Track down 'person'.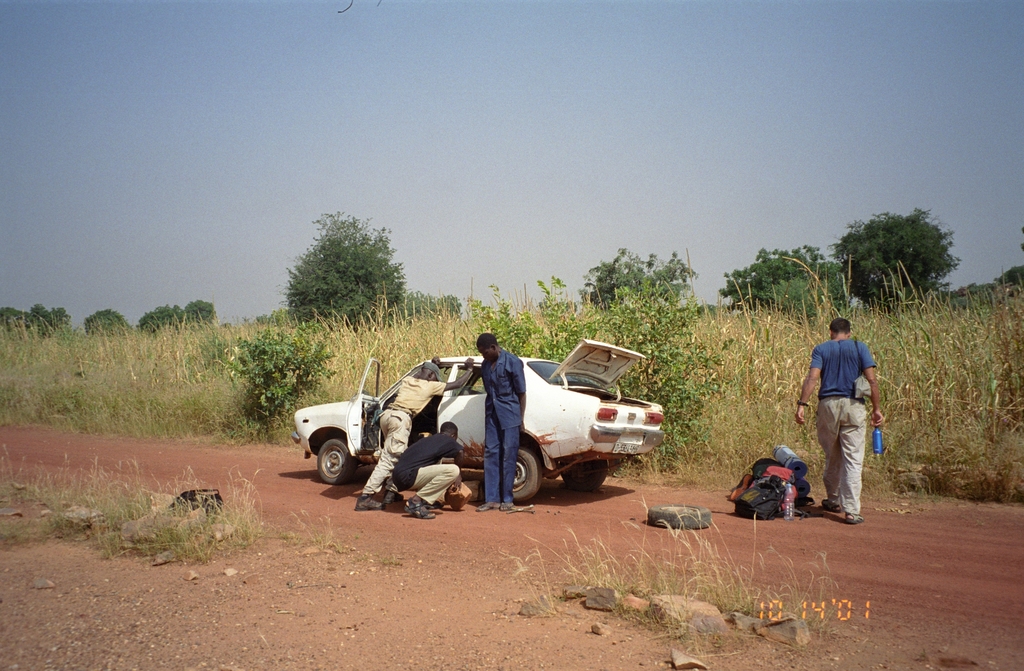
Tracked to l=360, t=360, r=480, b=512.
